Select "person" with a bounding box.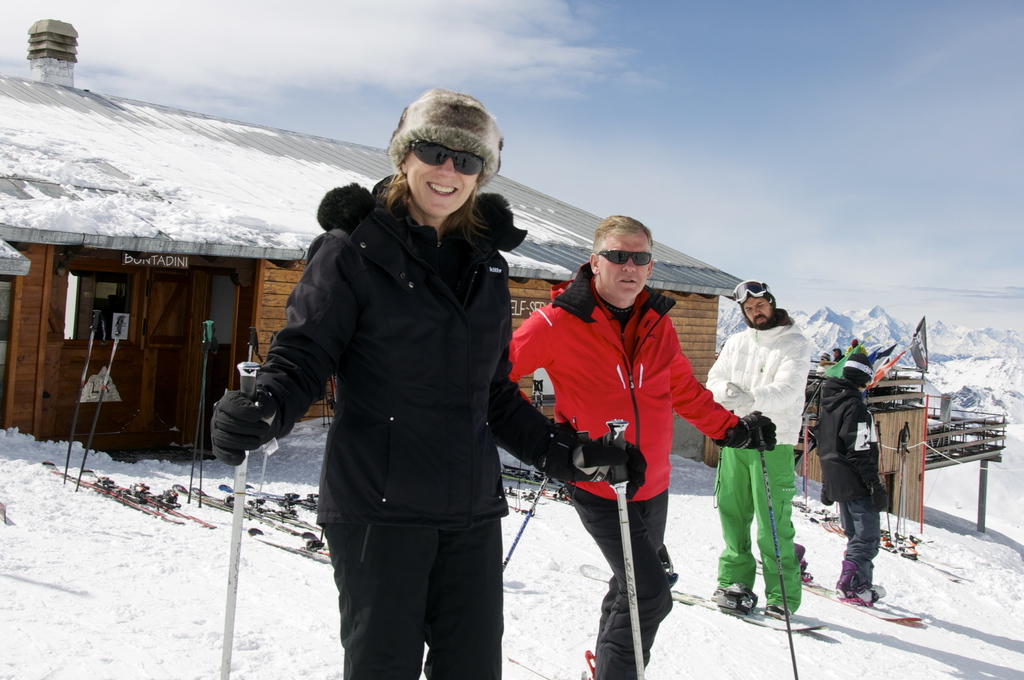
[left=851, top=337, right=858, bottom=352].
